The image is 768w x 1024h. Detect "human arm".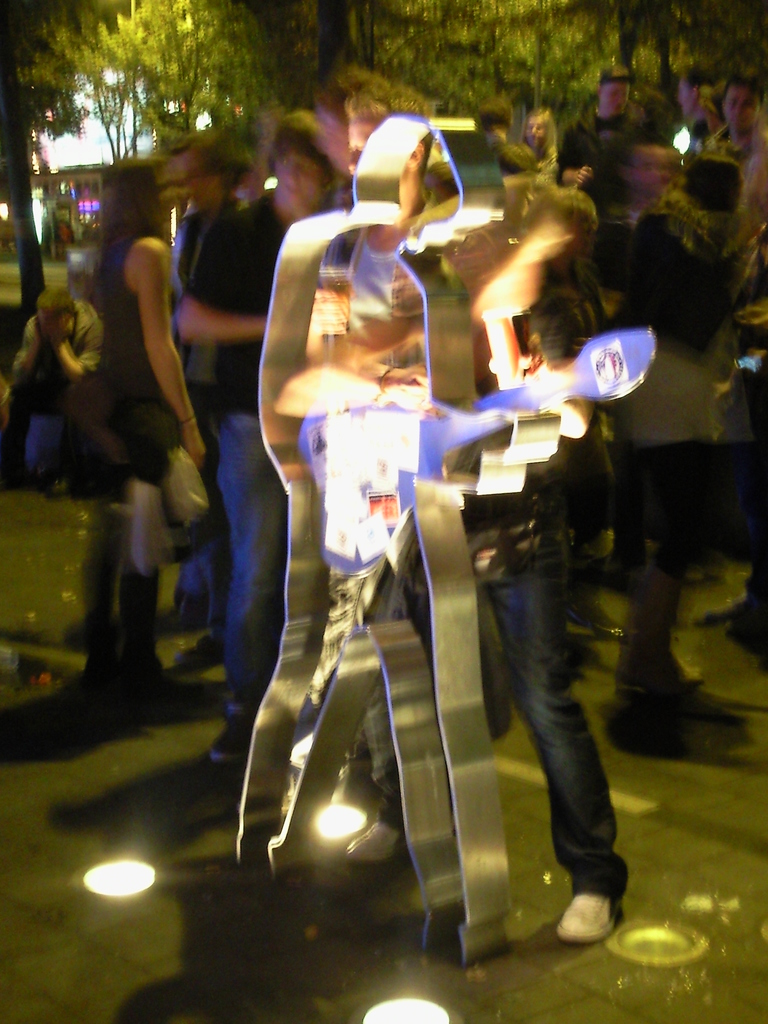
Detection: locate(179, 225, 261, 337).
